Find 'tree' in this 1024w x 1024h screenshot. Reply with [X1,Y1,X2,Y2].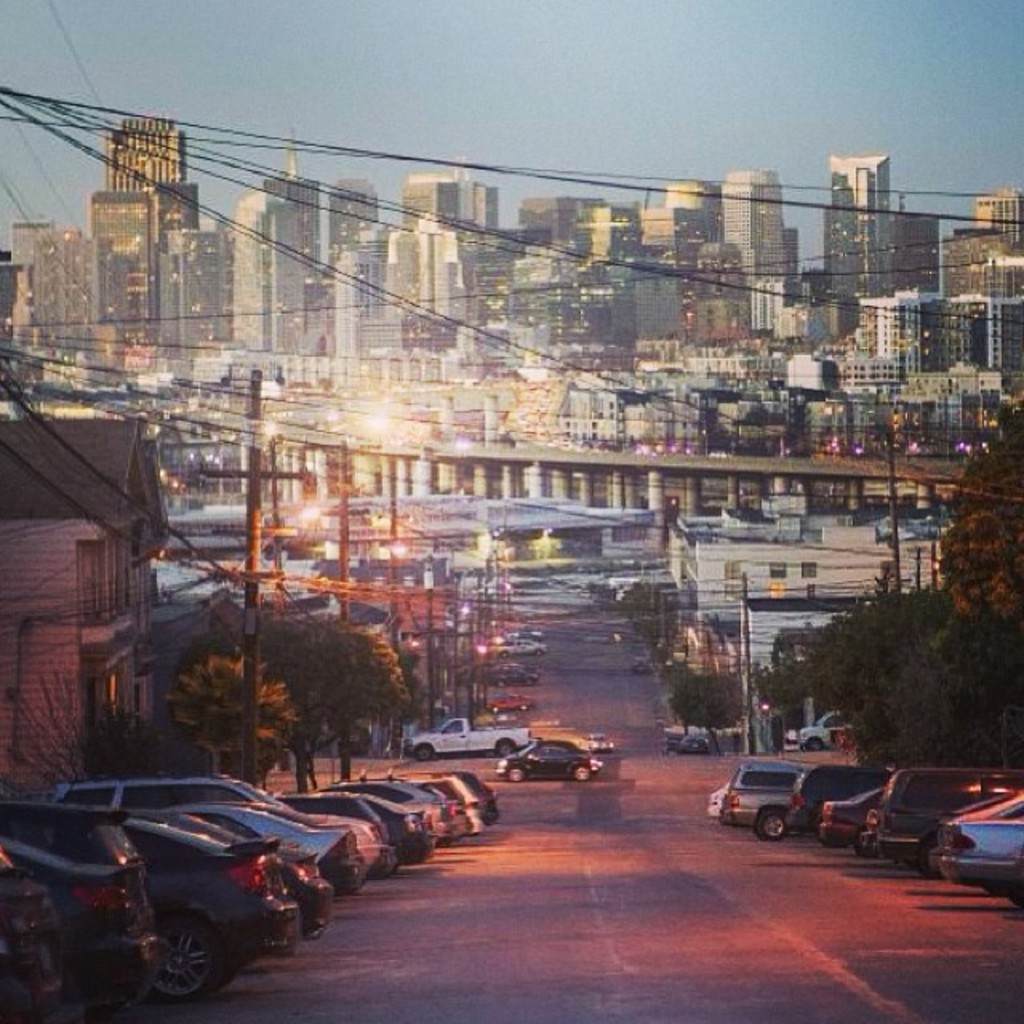
[6,658,166,787].
